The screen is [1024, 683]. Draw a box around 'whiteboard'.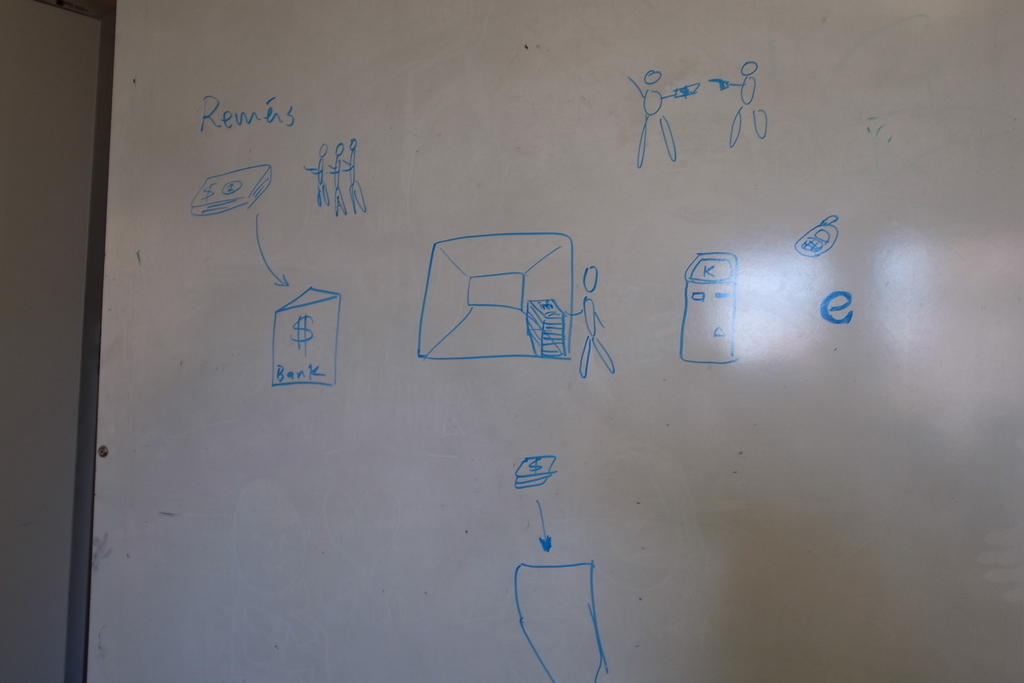
box(63, 0, 1023, 682).
